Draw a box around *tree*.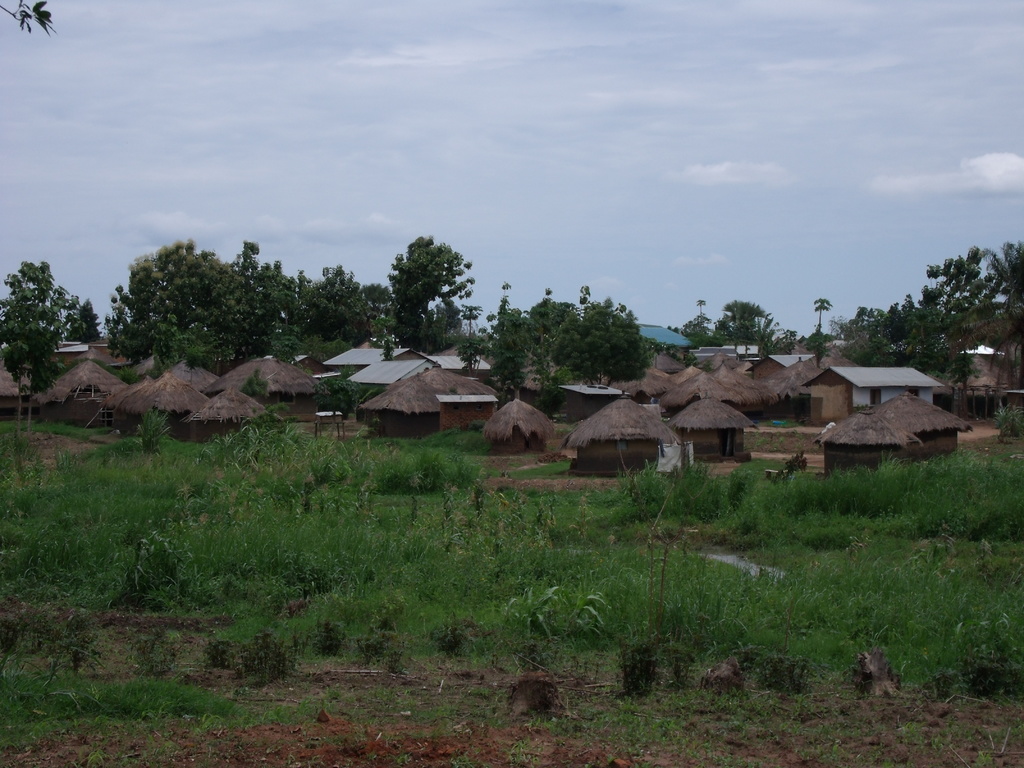
Rect(457, 292, 489, 332).
